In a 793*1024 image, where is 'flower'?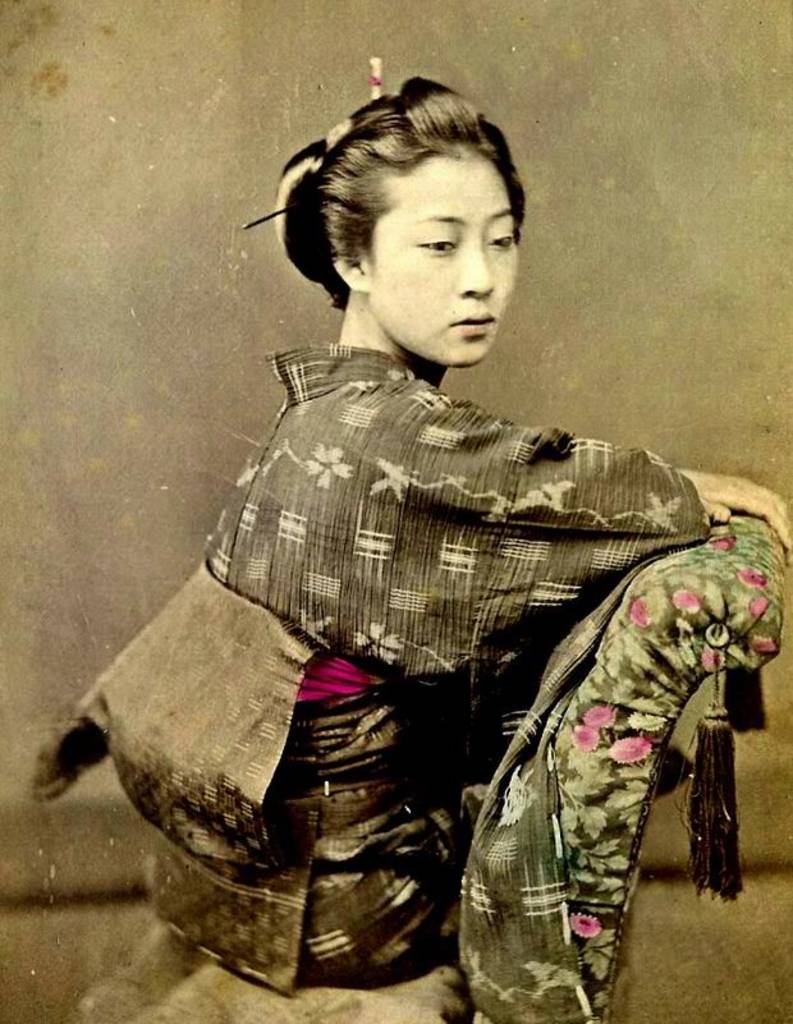
rect(628, 592, 648, 625).
